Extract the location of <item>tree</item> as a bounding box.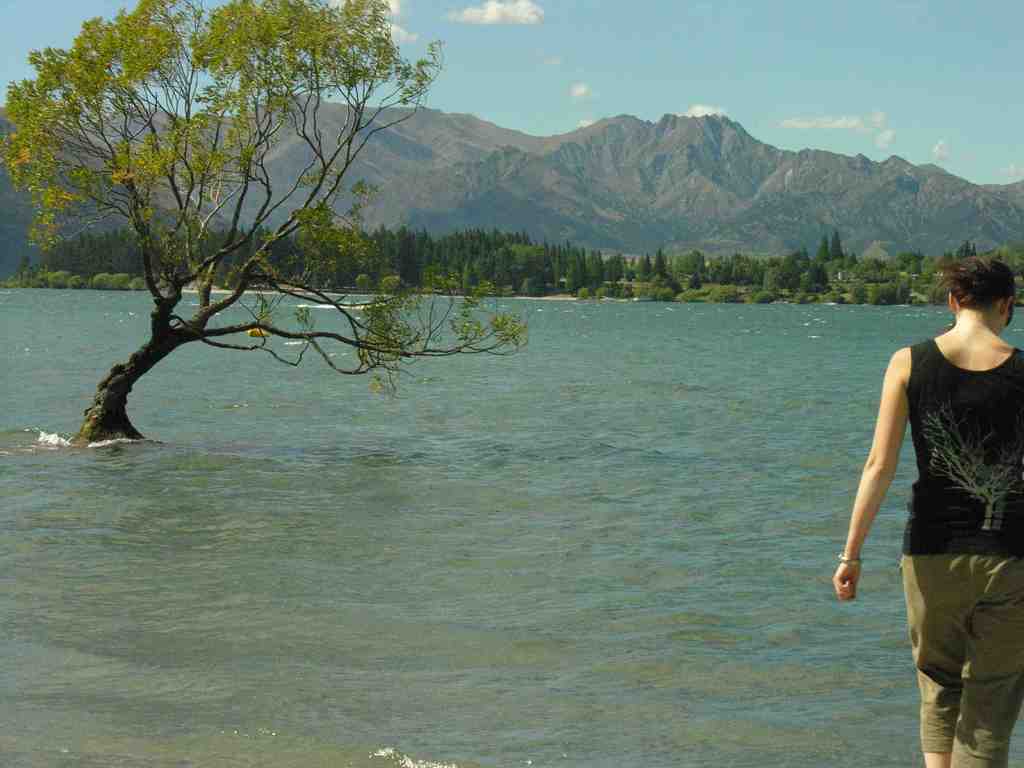
rect(816, 293, 848, 304).
